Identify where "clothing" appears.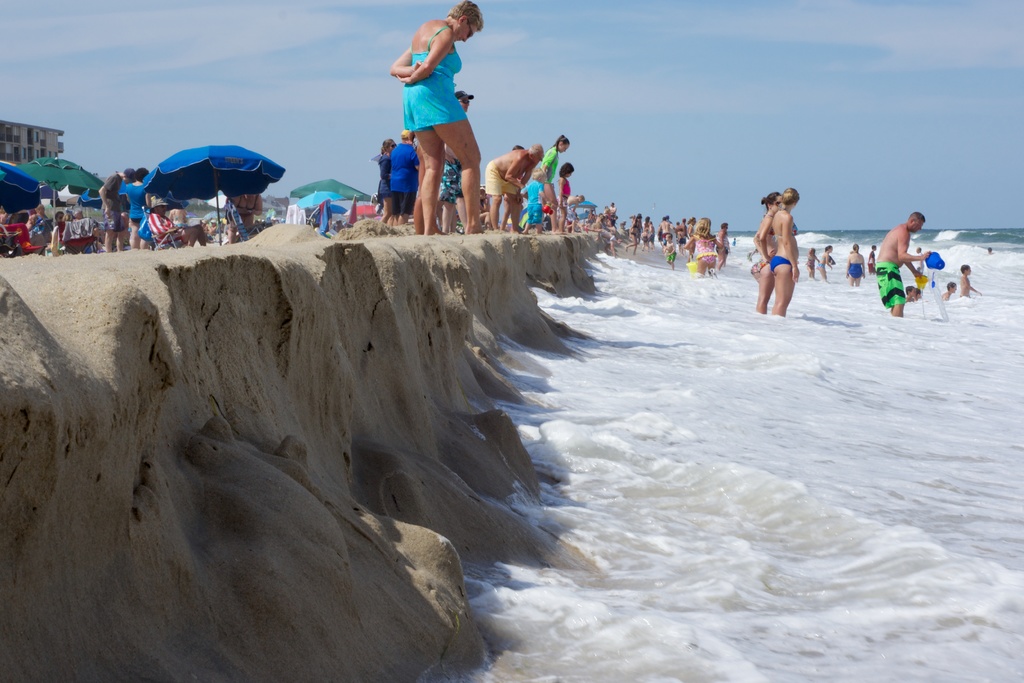
Appears at box(556, 173, 572, 208).
